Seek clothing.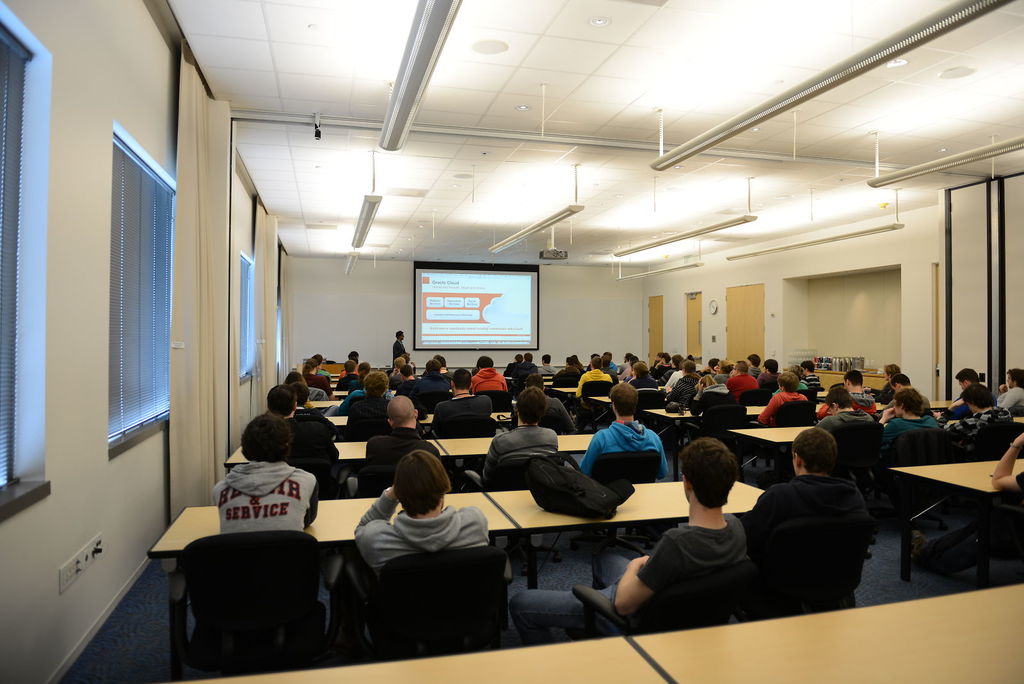
1002,388,1020,412.
